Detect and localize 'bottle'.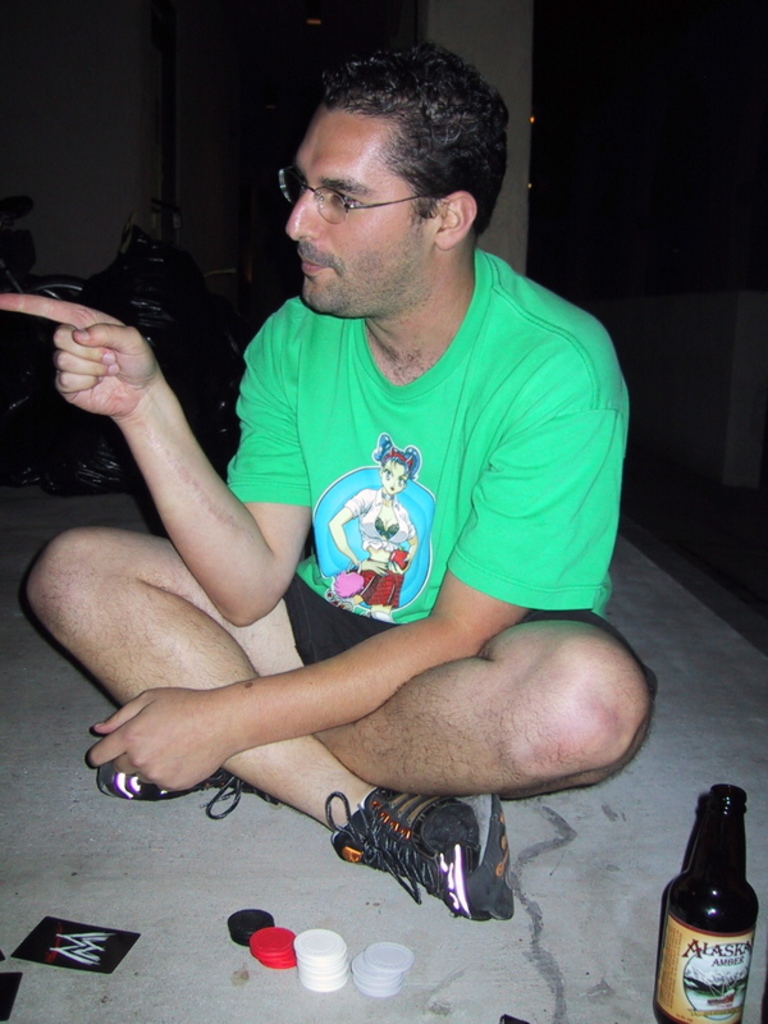
Localized at box(664, 797, 767, 1014).
